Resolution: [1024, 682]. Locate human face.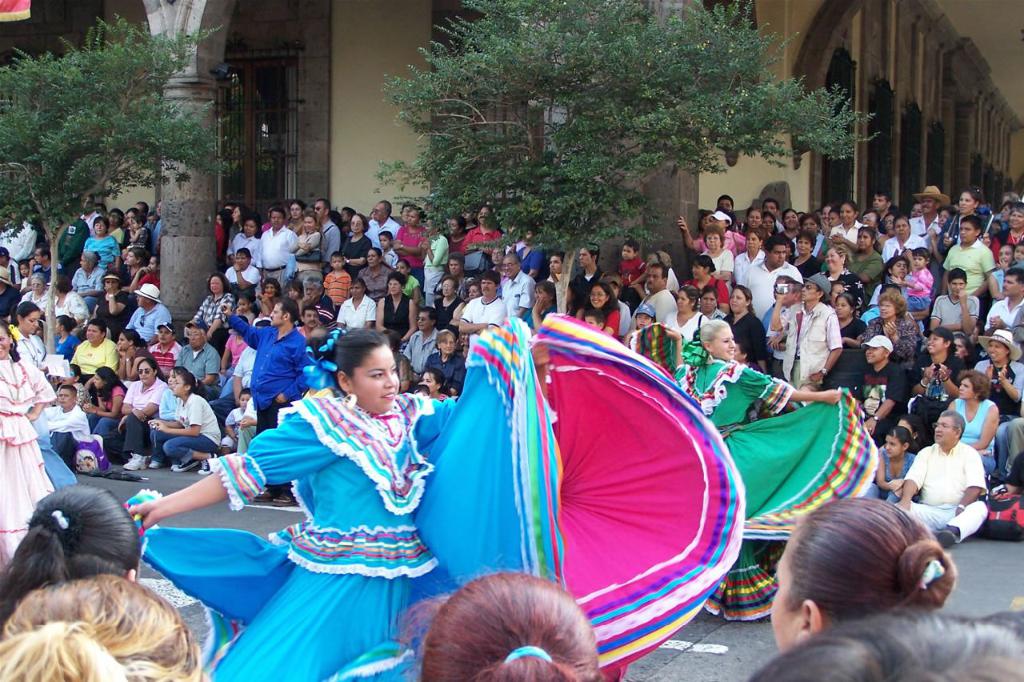
box=[408, 208, 420, 226].
